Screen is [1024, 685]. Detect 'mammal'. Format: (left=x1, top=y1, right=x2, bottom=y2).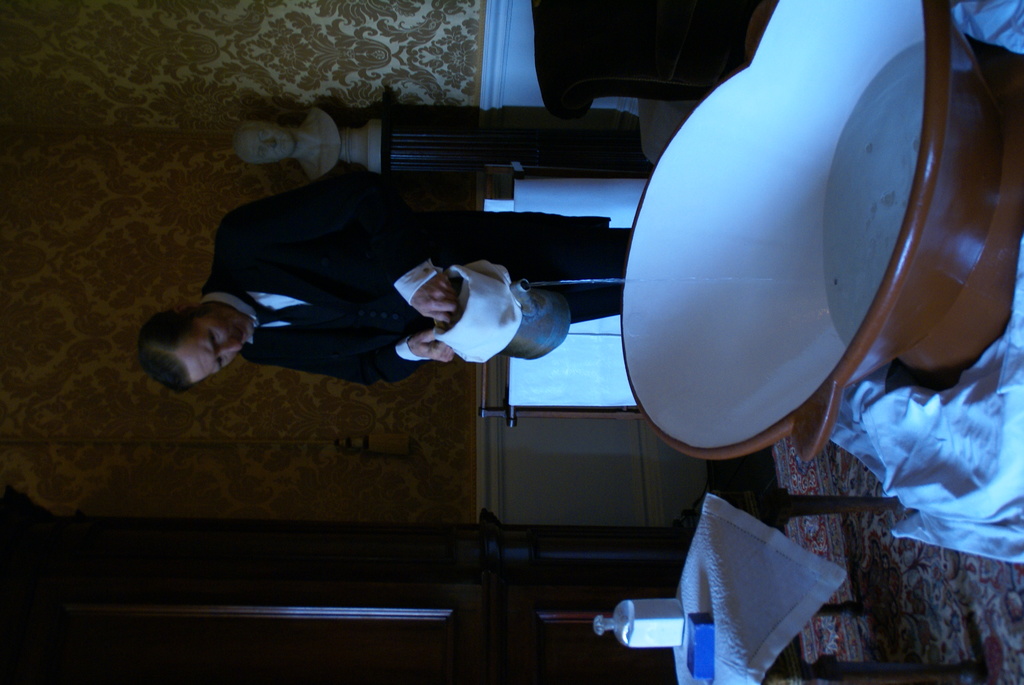
(left=143, top=159, right=634, bottom=397).
